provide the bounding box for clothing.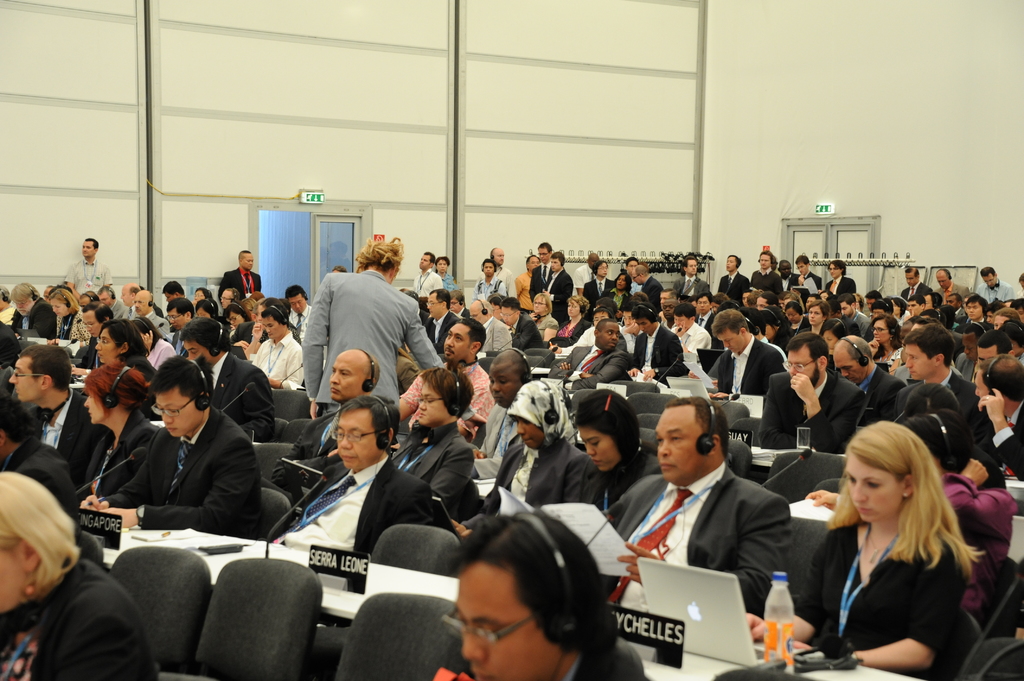
{"left": 121, "top": 303, "right": 140, "bottom": 321}.
